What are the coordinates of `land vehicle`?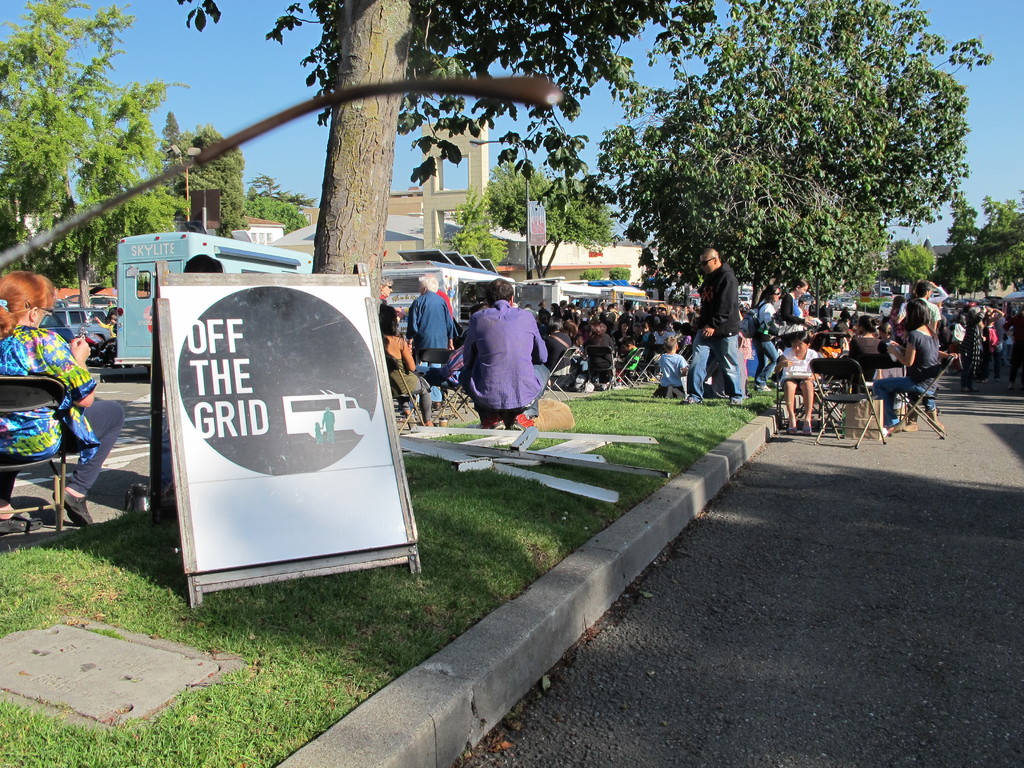
(280, 388, 364, 431).
